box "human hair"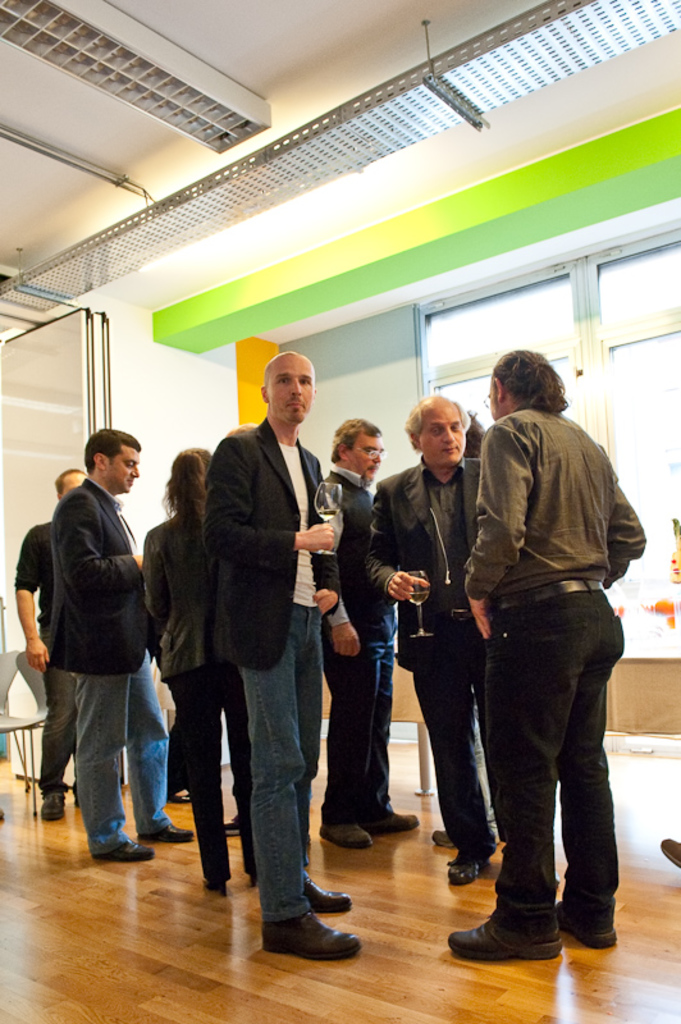
pyautogui.locateOnScreen(161, 444, 215, 553)
